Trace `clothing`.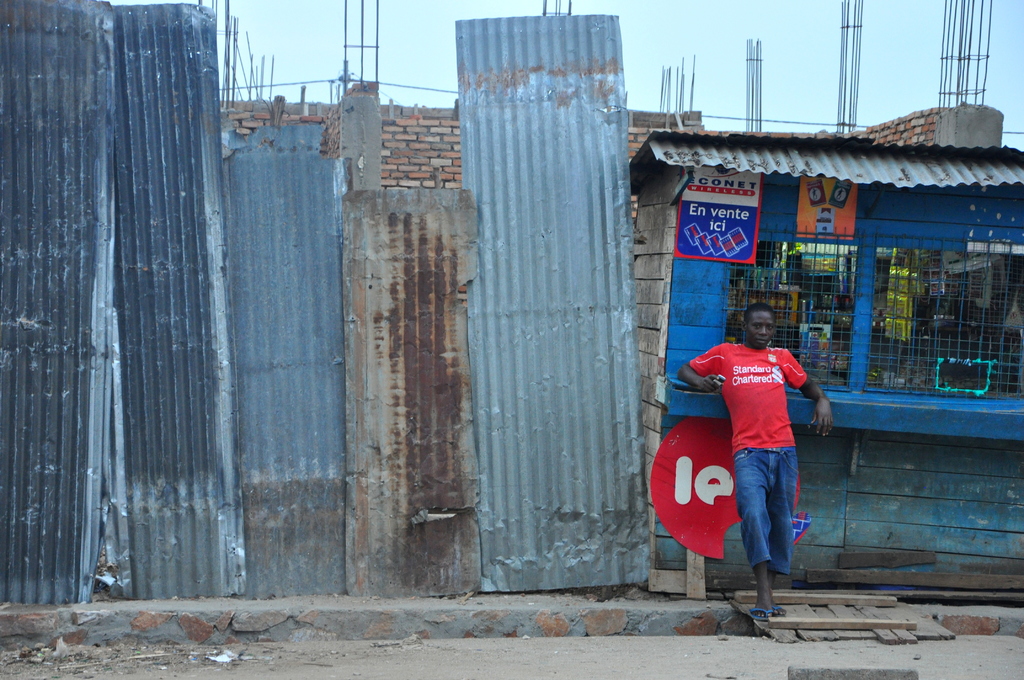
Traced to {"left": 714, "top": 322, "right": 824, "bottom": 582}.
